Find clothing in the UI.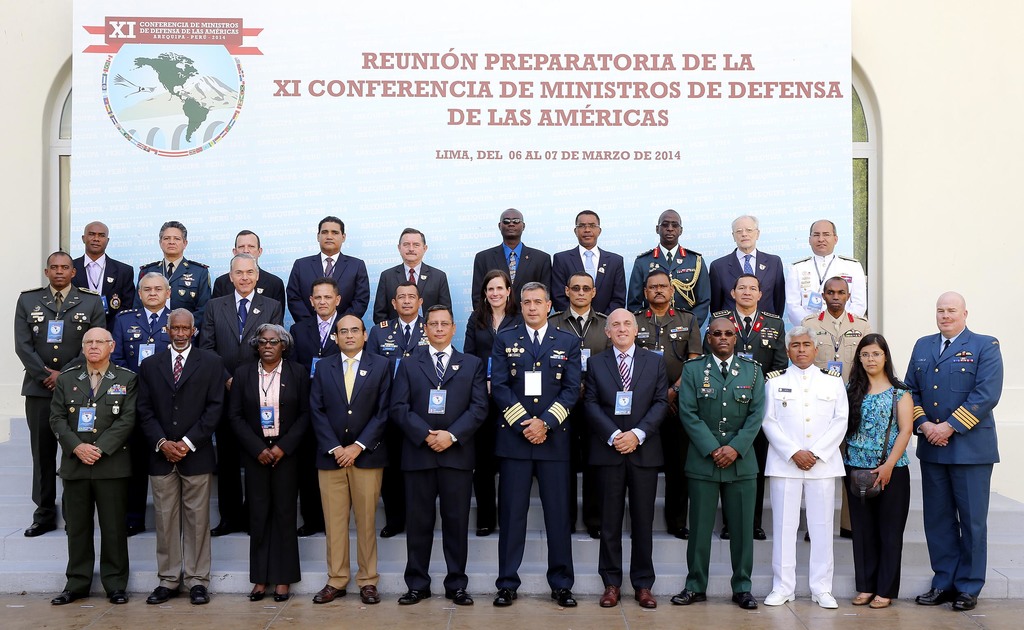
UI element at [913,302,1004,613].
